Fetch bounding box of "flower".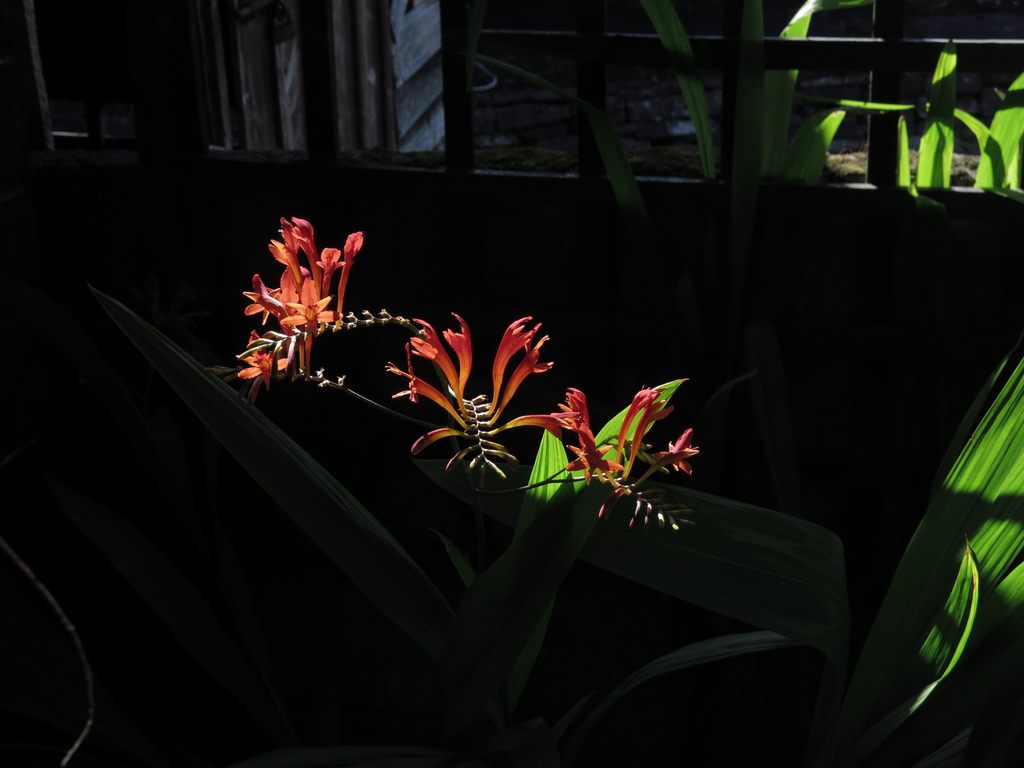
Bbox: <box>445,307,470,398</box>.
